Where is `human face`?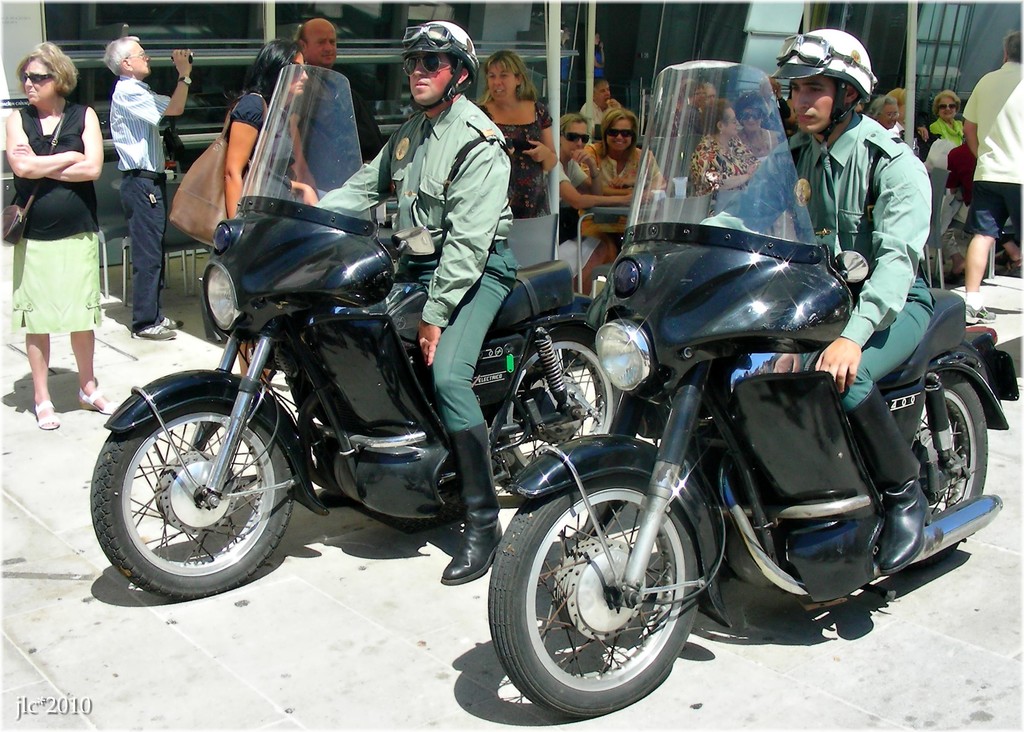
(604,119,630,154).
